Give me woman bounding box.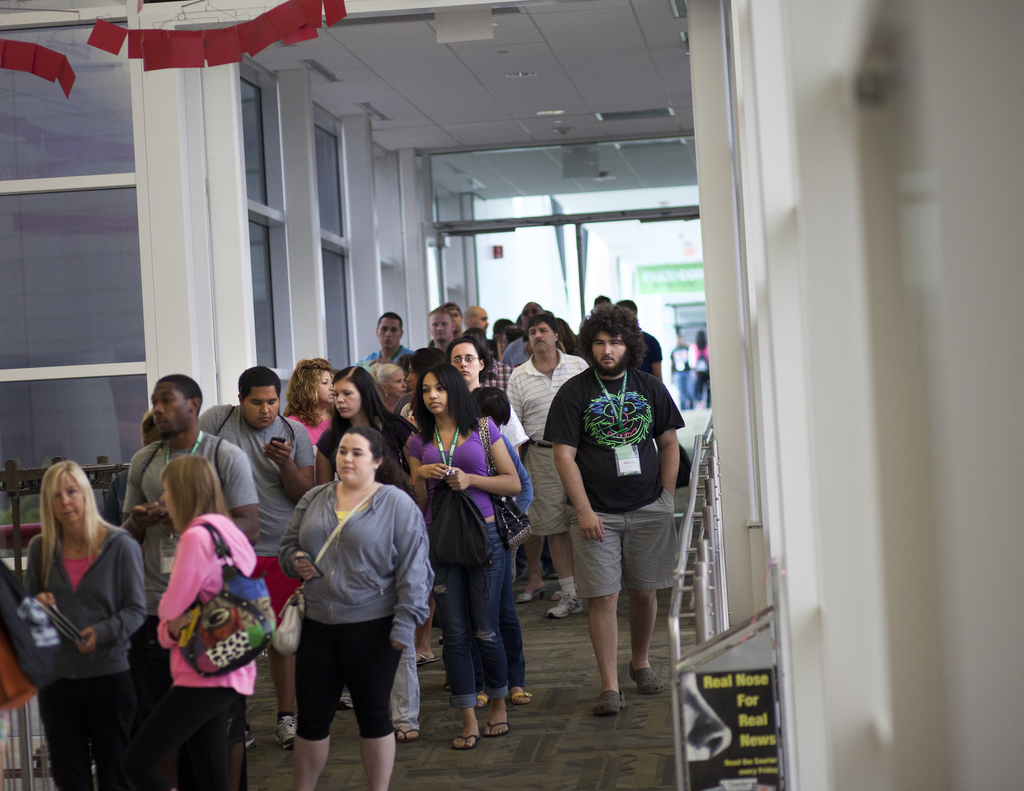
362:355:411:414.
